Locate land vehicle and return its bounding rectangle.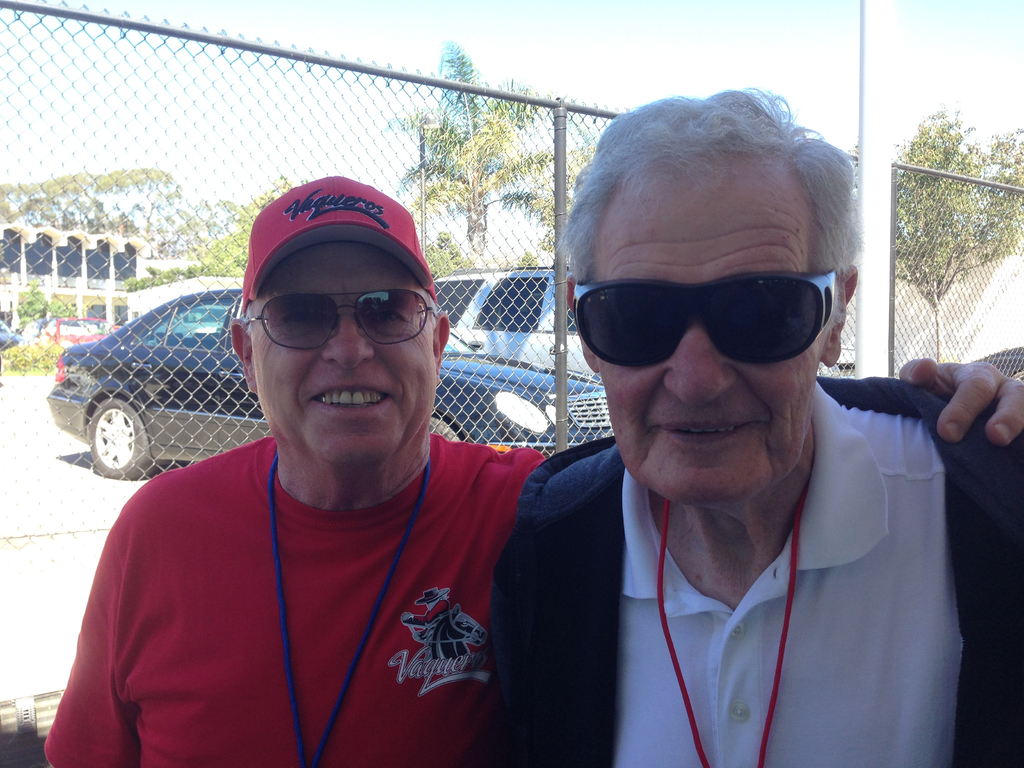
box(54, 317, 100, 347).
